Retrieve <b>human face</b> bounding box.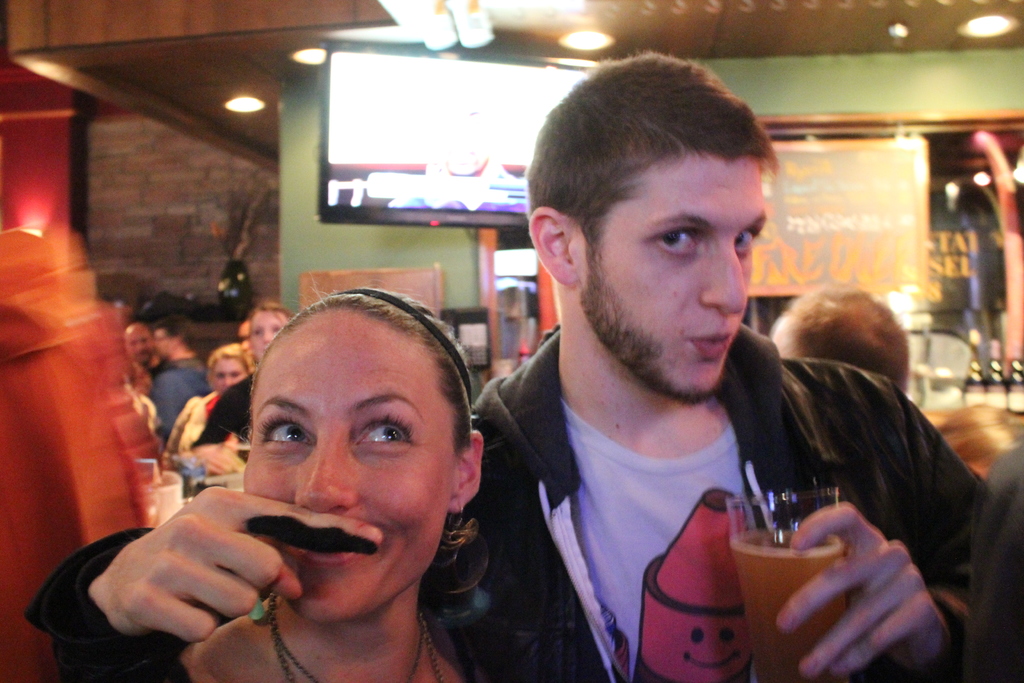
Bounding box: {"x1": 206, "y1": 357, "x2": 242, "y2": 386}.
